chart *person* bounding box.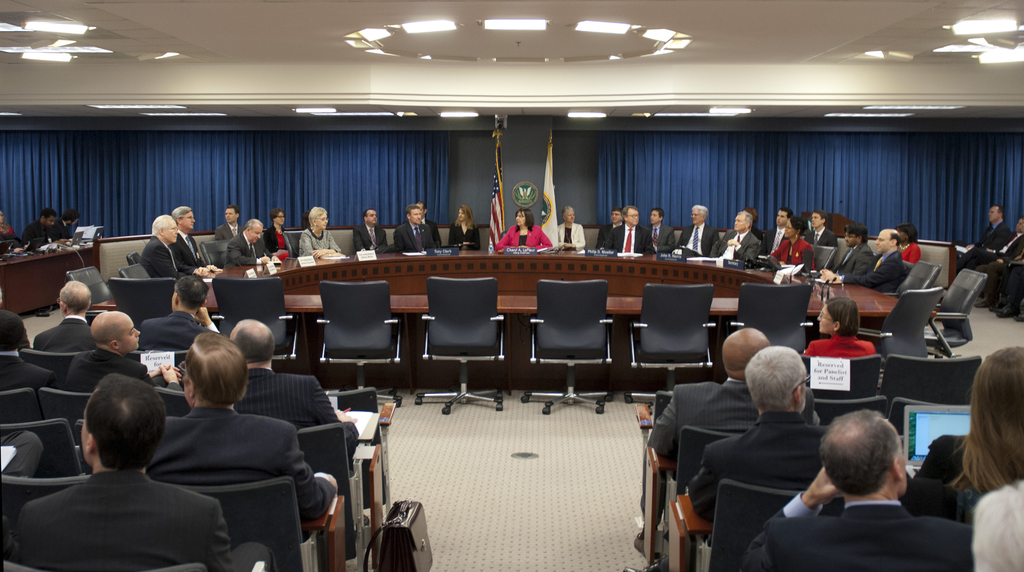
Charted: 14:373:282:571.
